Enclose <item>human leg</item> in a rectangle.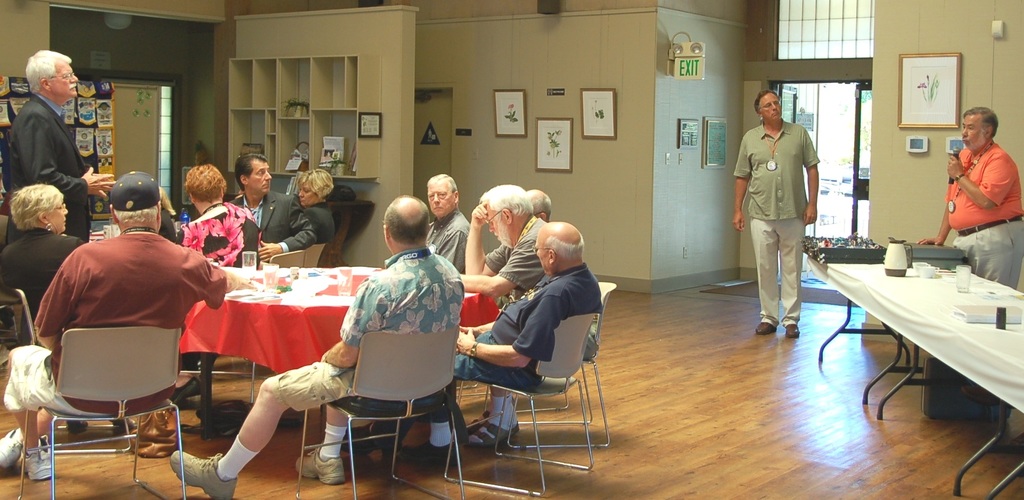
[left=406, top=391, right=461, bottom=462].
